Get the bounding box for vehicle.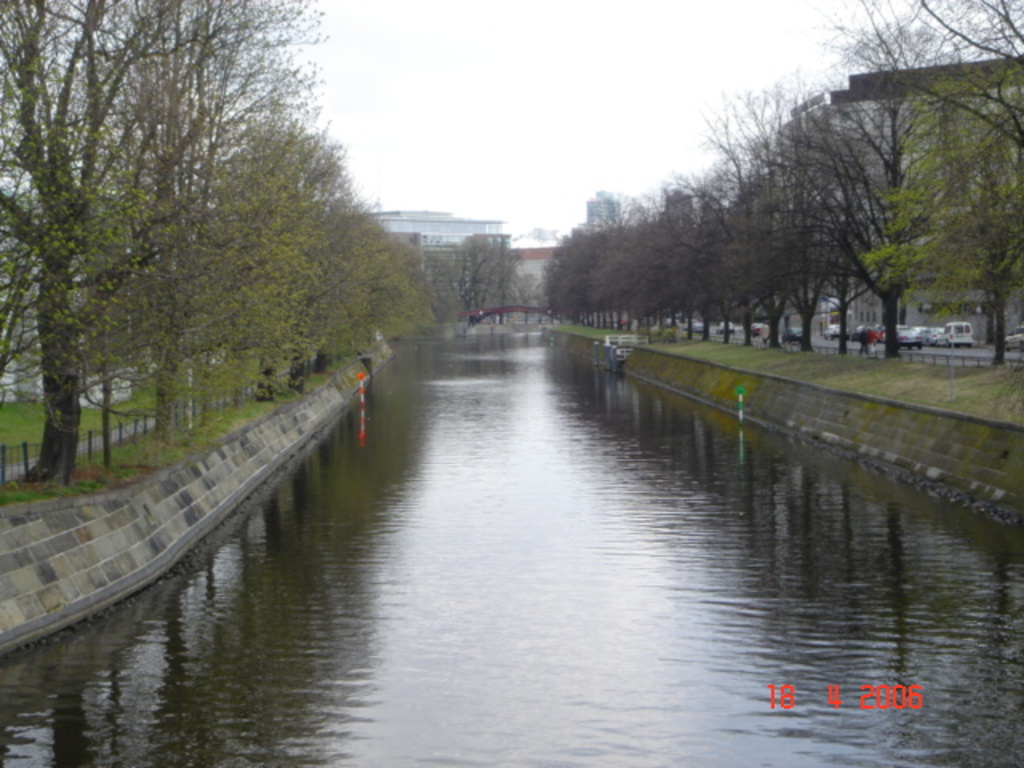
[left=922, top=326, right=941, bottom=346].
